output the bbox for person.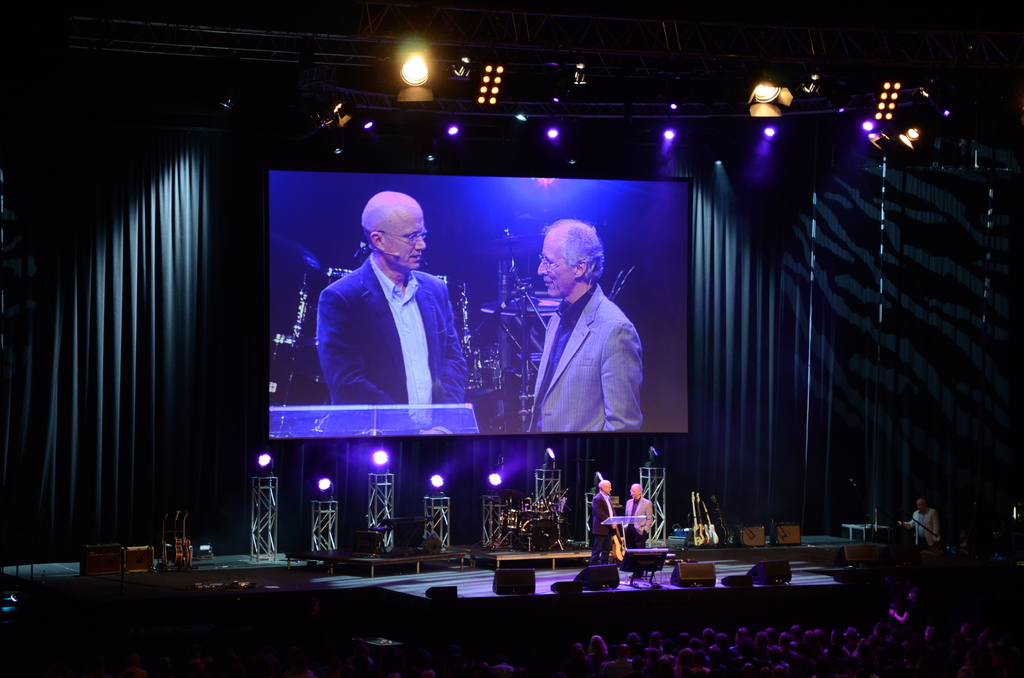
crop(588, 481, 610, 566).
